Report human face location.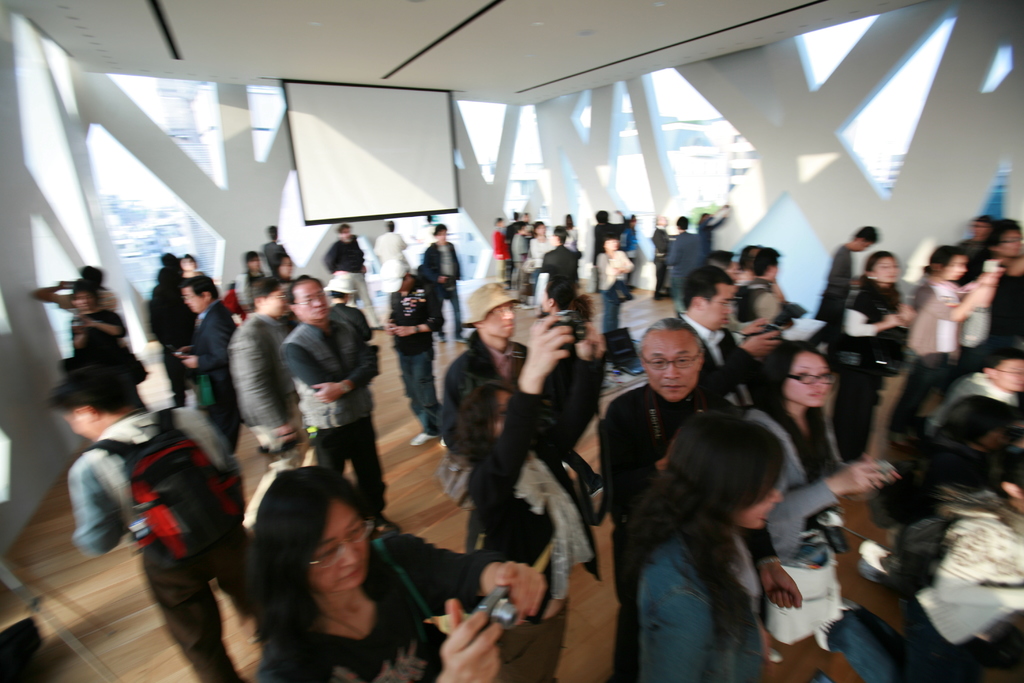
Report: 993, 229, 1021, 259.
